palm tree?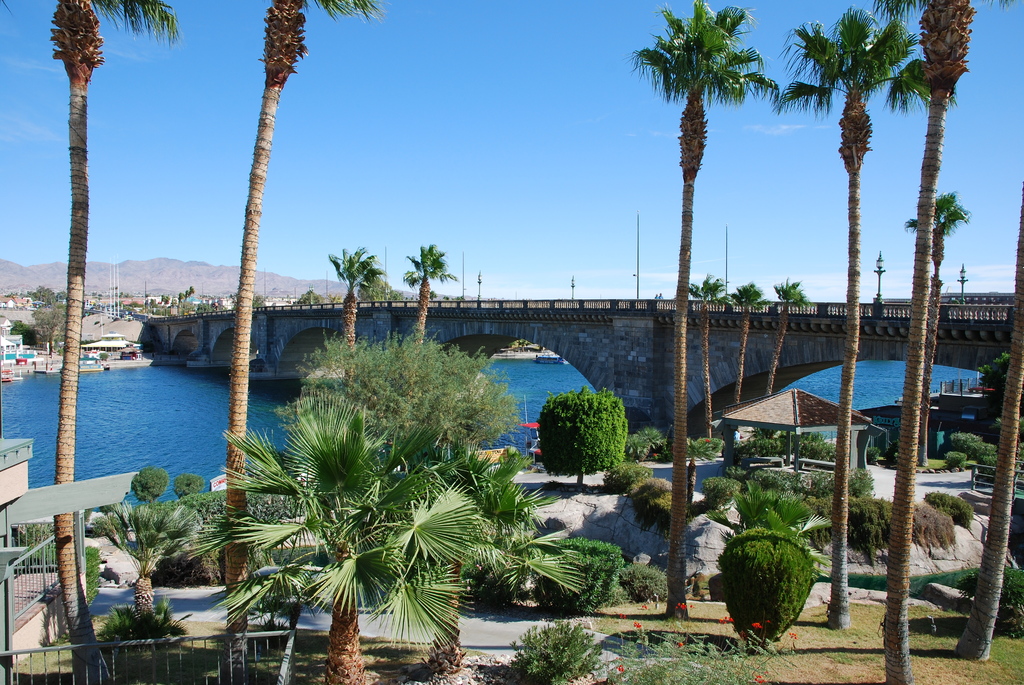
{"x1": 222, "y1": 0, "x2": 356, "y2": 496}
